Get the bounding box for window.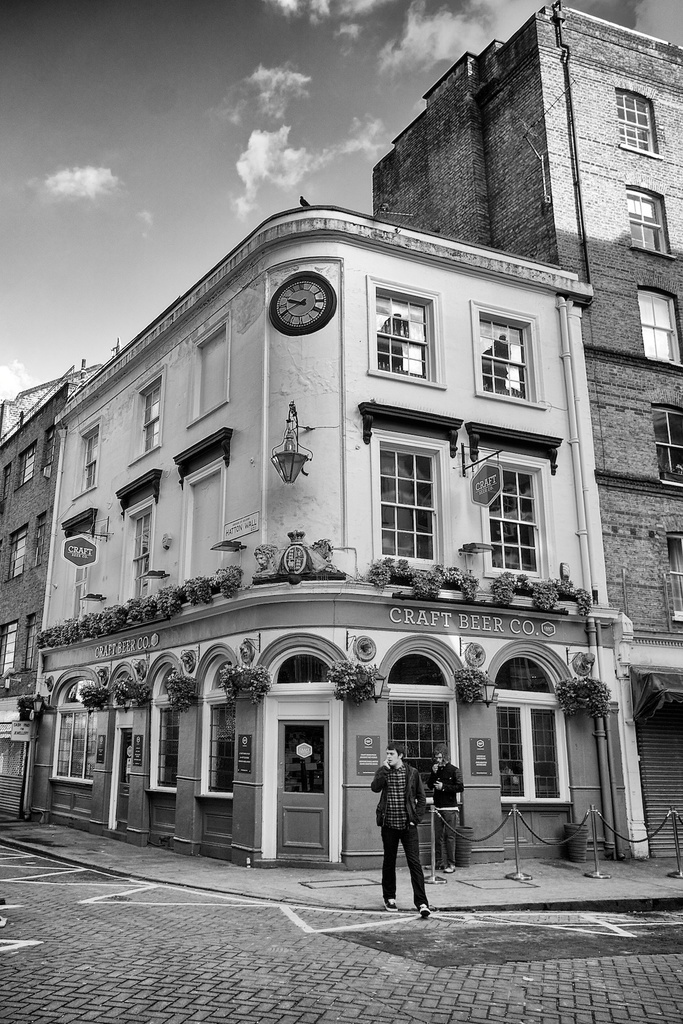
pyautogui.locateOnScreen(363, 413, 457, 575).
